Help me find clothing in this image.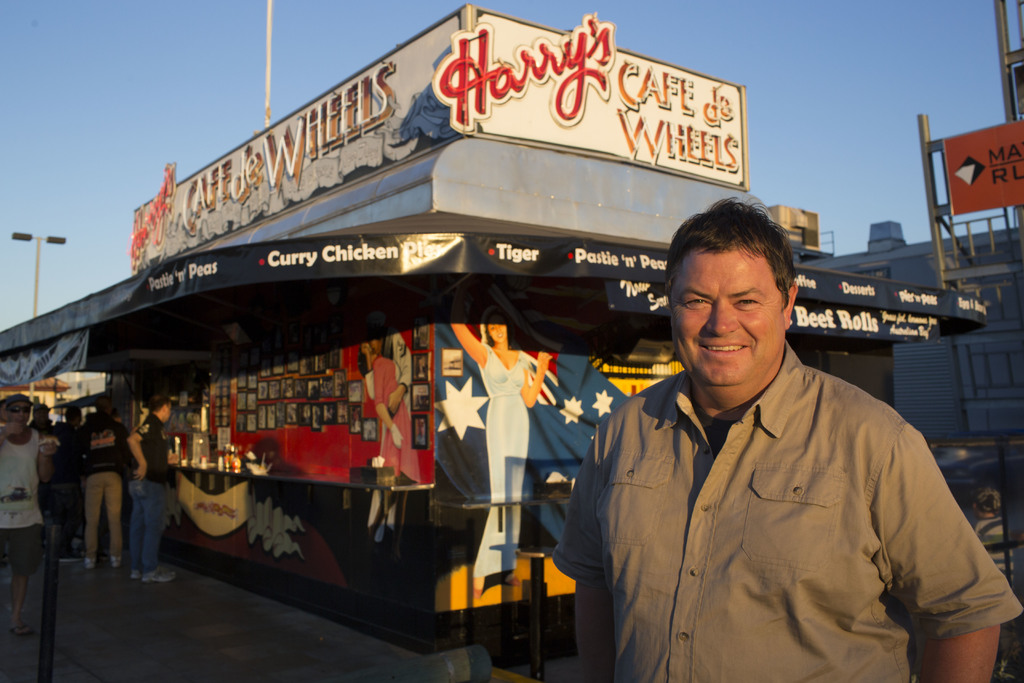
Found it: l=29, t=420, r=80, b=554.
